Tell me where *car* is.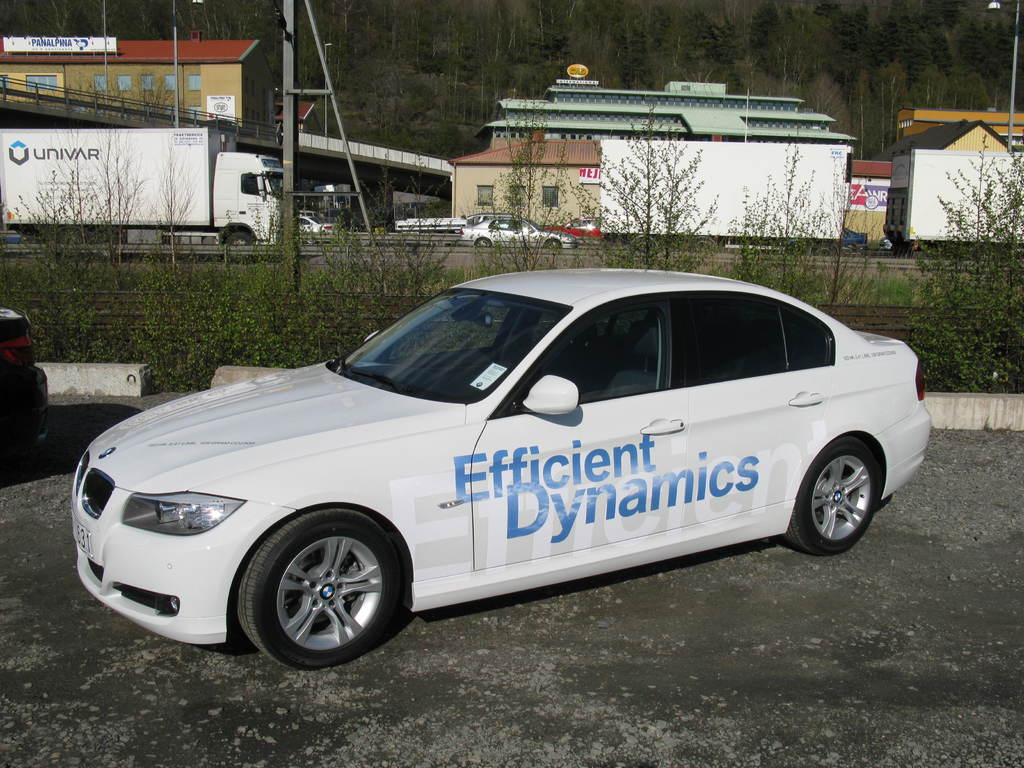
*car* is at <box>71,264,931,677</box>.
